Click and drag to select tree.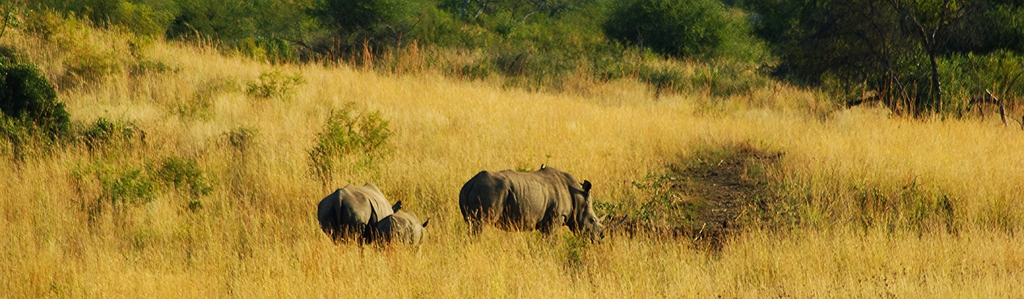
Selection: x1=628 y1=0 x2=758 y2=84.
